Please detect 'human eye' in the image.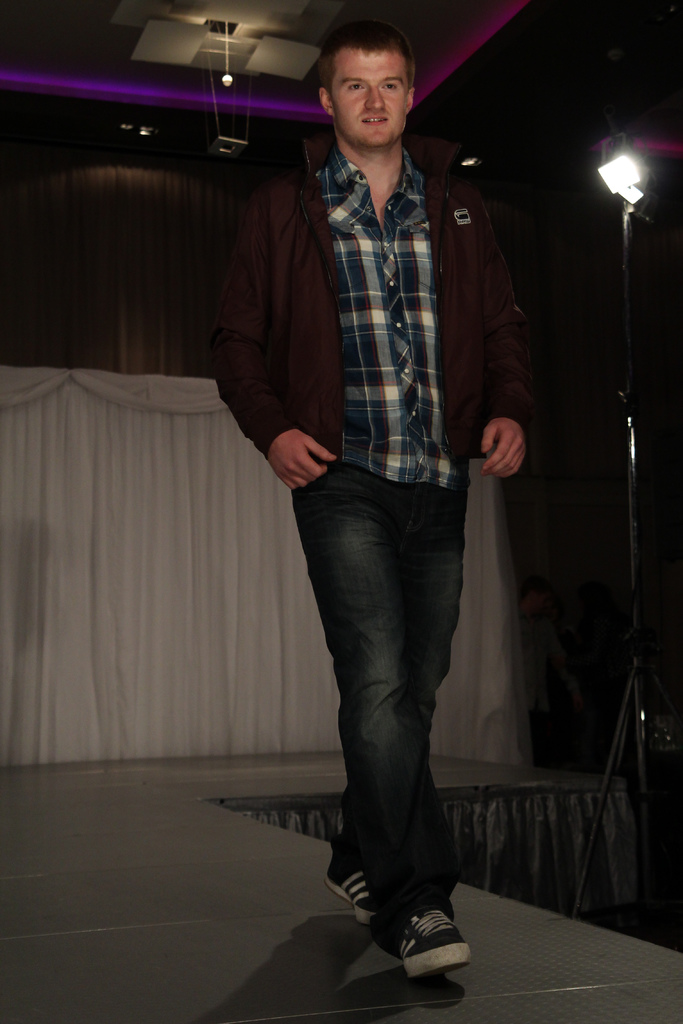
[379,80,400,94].
